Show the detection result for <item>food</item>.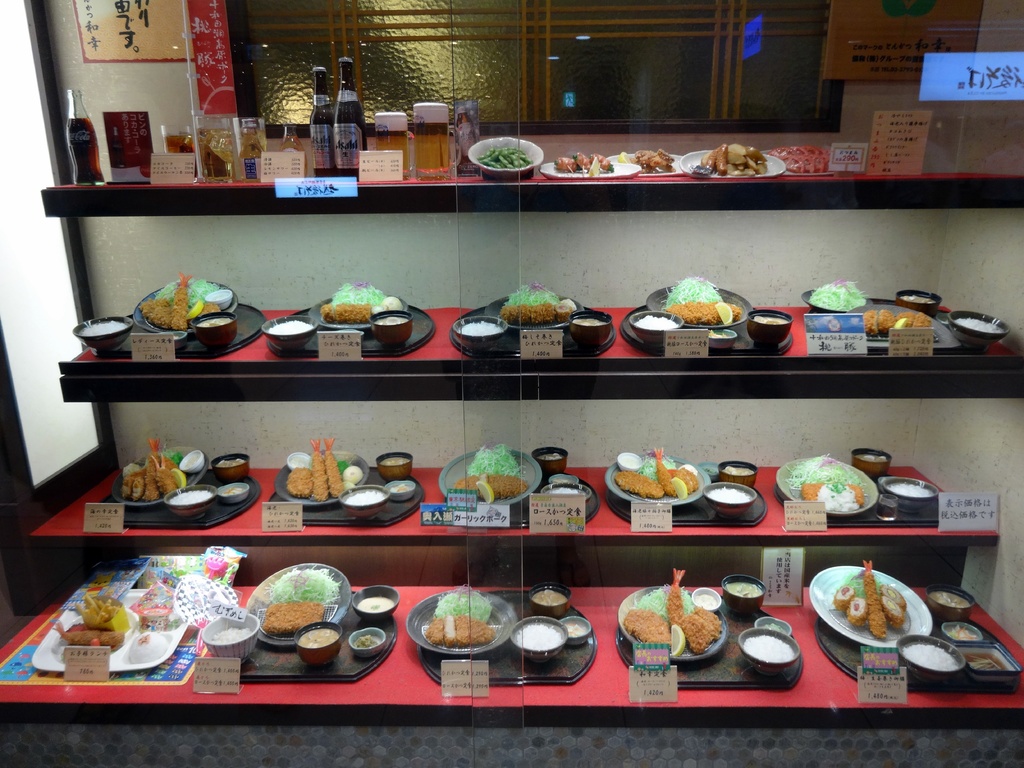
(x1=169, y1=489, x2=215, y2=509).
